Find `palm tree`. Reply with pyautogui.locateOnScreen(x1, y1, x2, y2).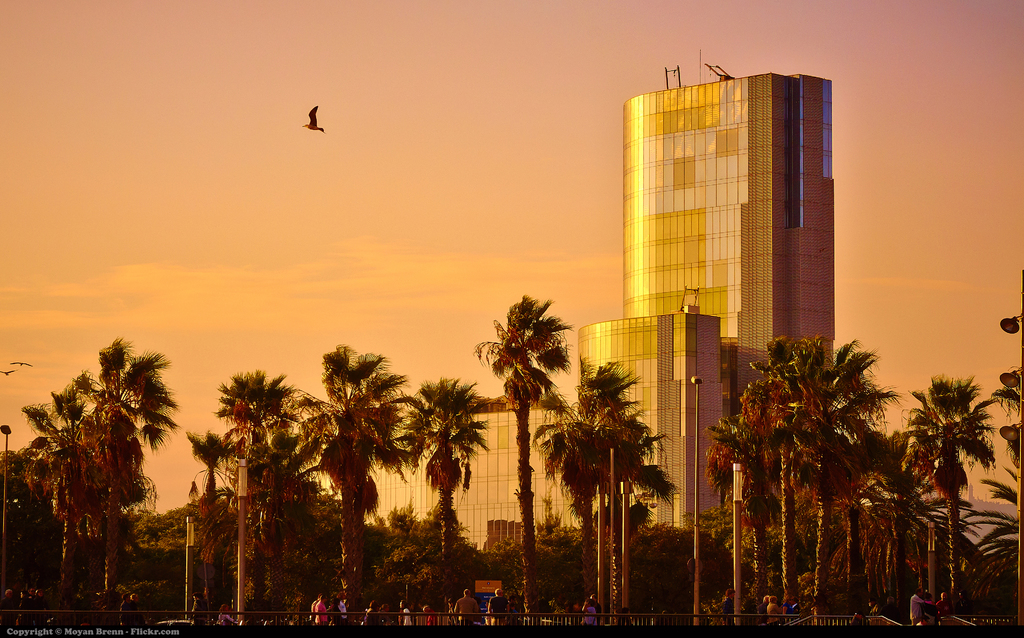
pyautogui.locateOnScreen(241, 397, 308, 624).
